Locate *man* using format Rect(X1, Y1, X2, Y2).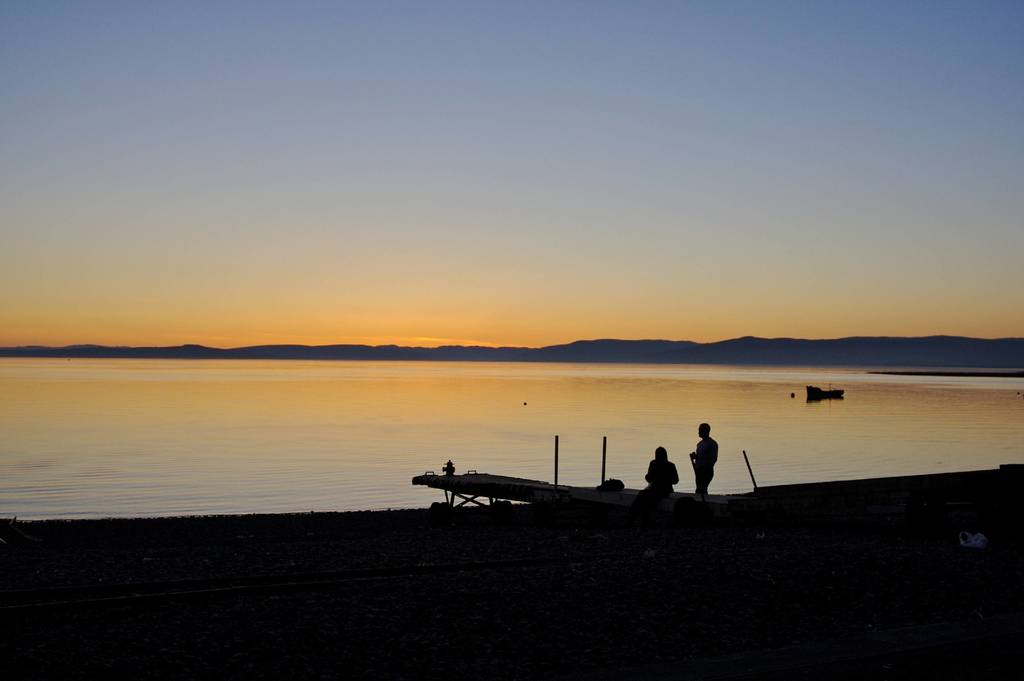
Rect(631, 448, 676, 503).
